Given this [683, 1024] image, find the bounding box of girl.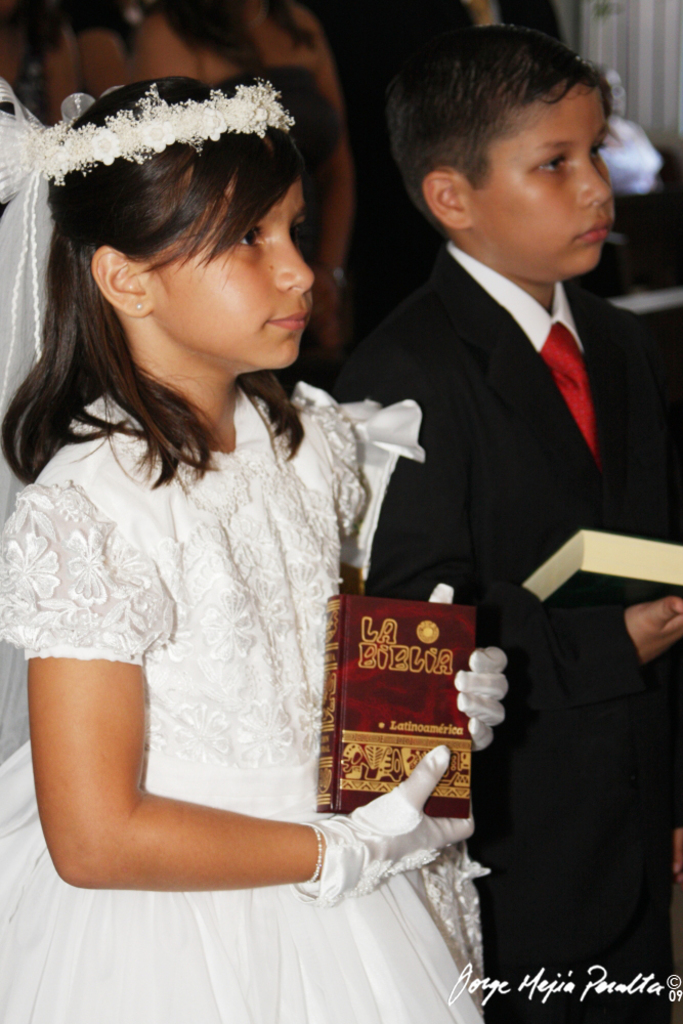
locate(0, 70, 507, 1023).
